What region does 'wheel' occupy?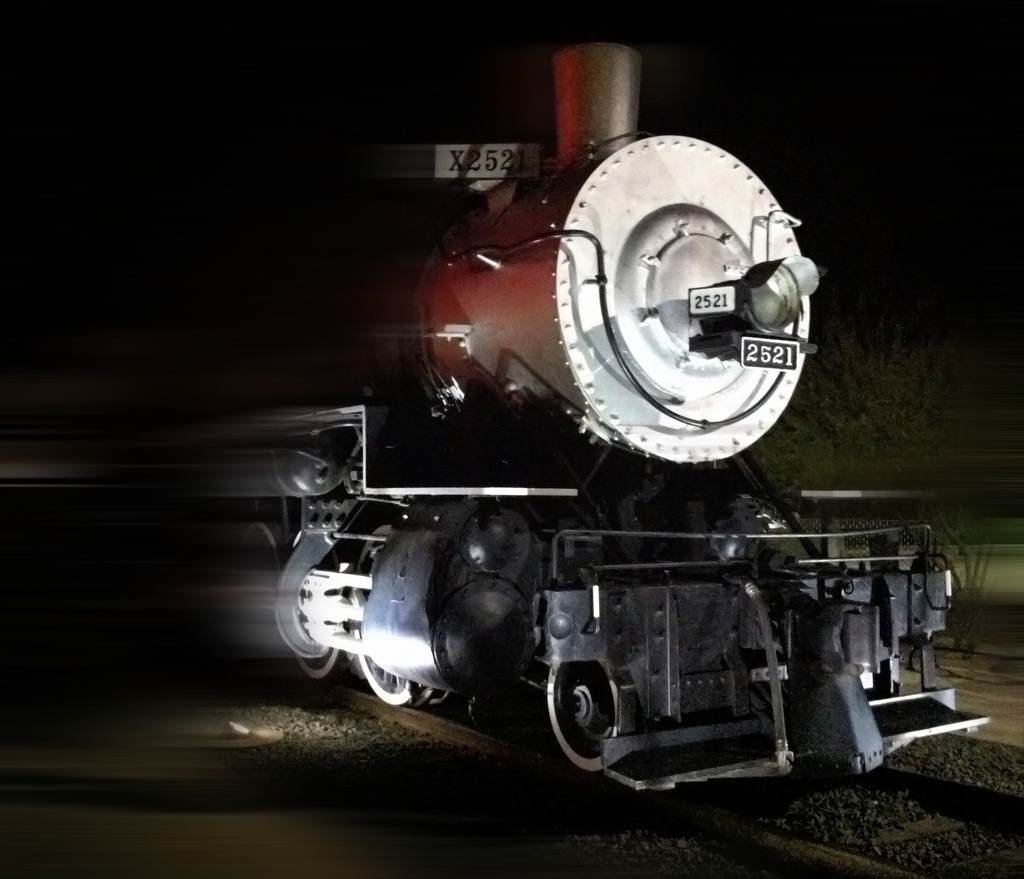
box=[240, 522, 285, 668].
